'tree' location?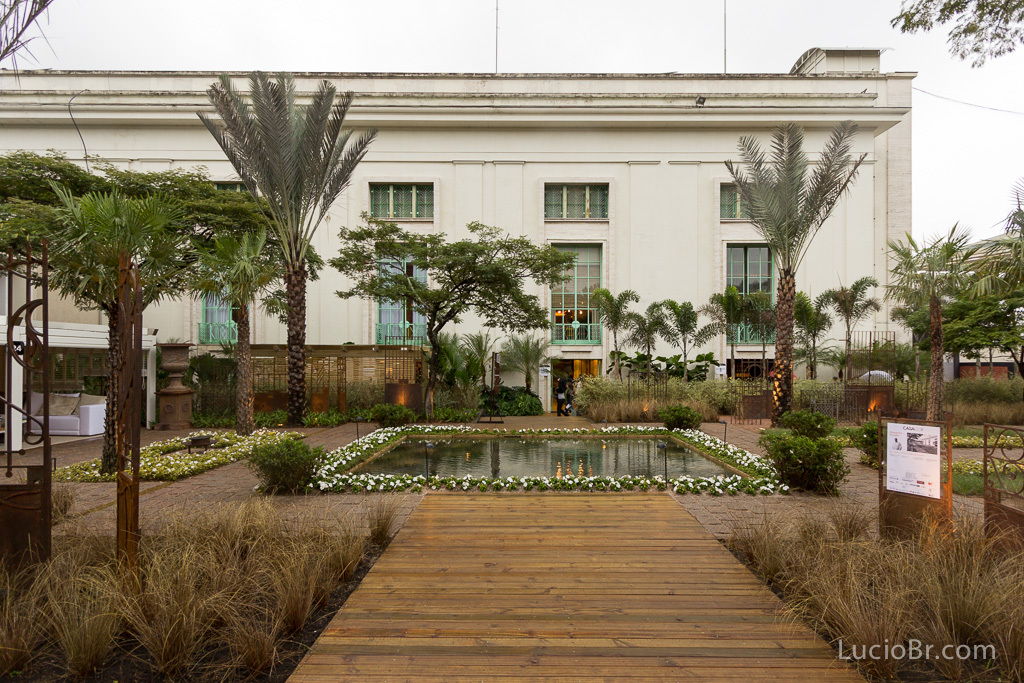
0,143,221,475
